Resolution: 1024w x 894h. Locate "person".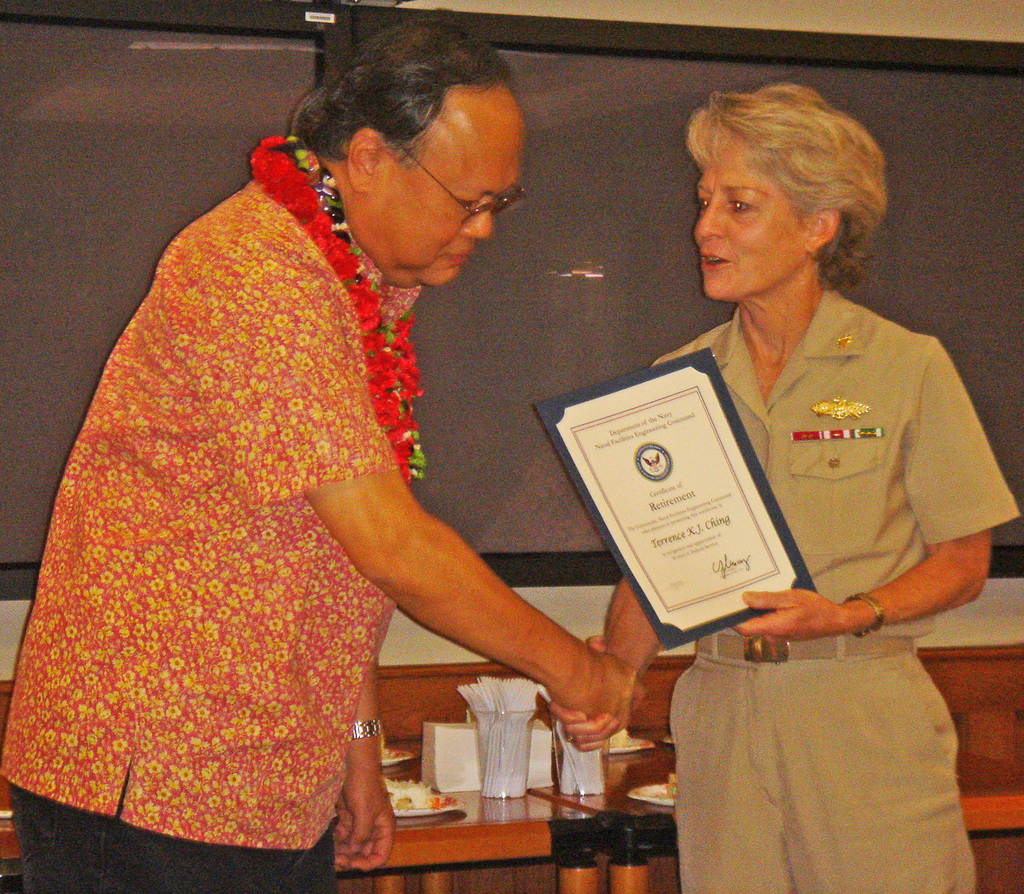
Rect(548, 83, 1021, 893).
